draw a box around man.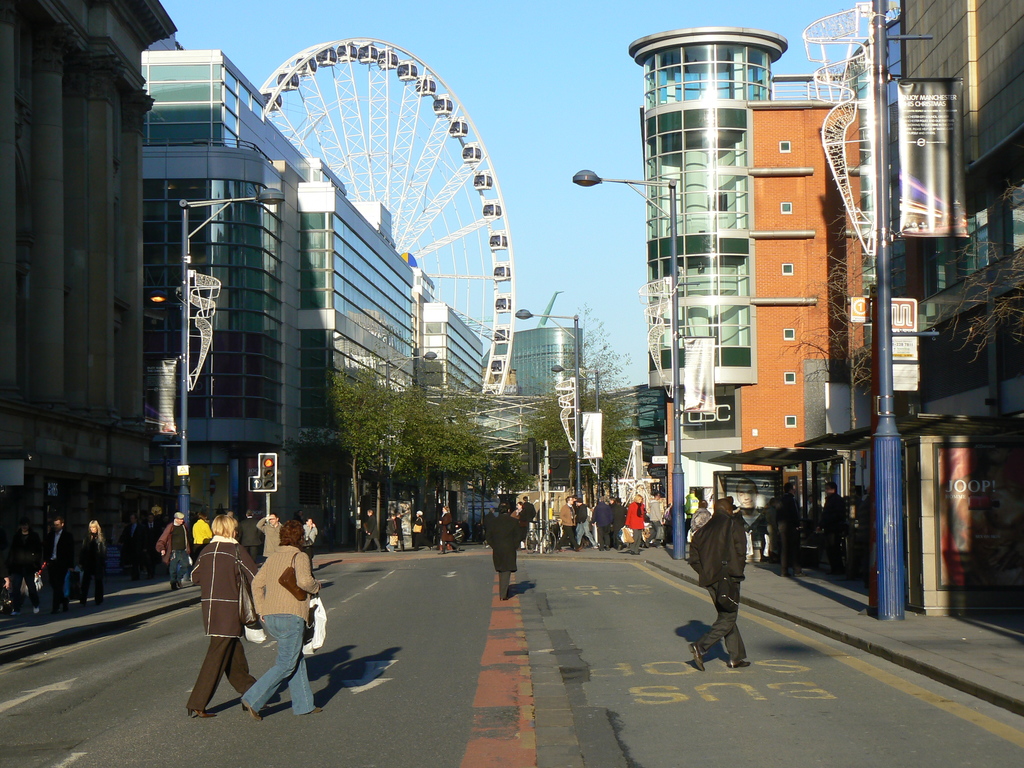
578:500:593:543.
